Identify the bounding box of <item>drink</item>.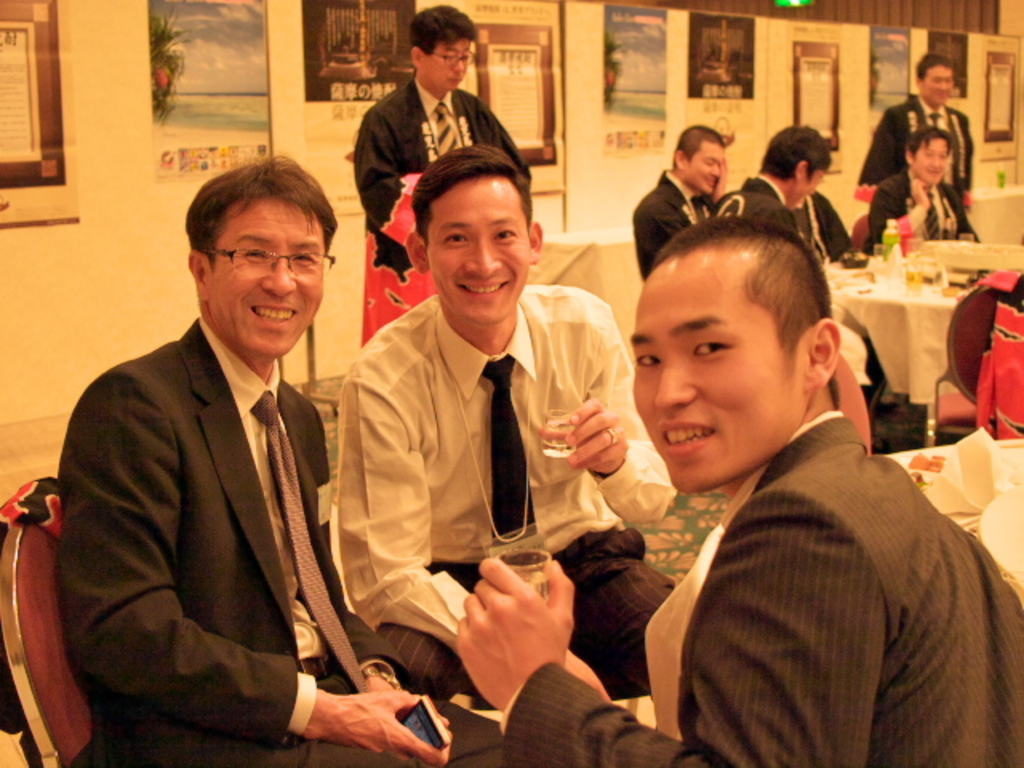
{"x1": 907, "y1": 275, "x2": 923, "y2": 294}.
